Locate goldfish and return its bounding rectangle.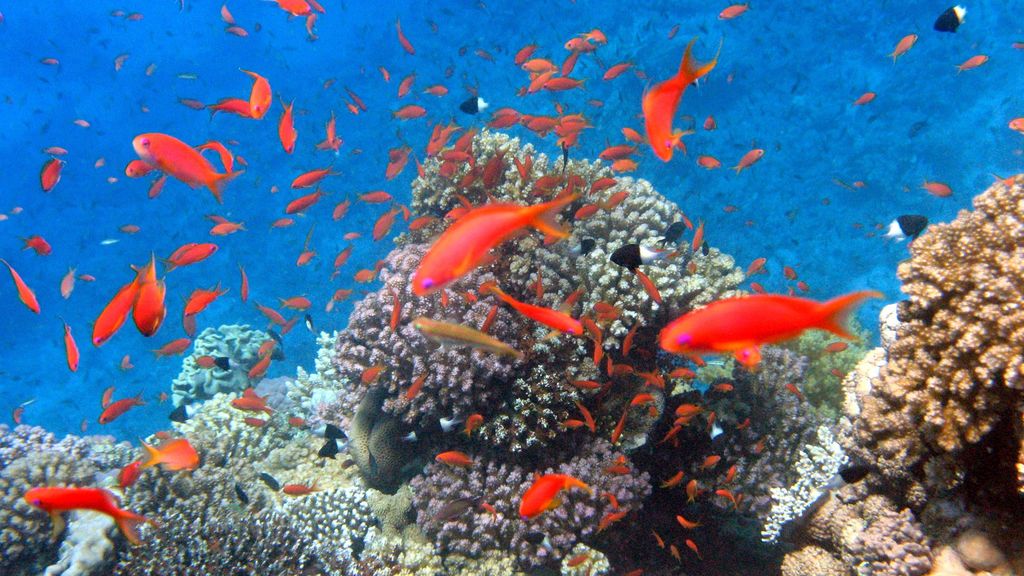
{"x1": 120, "y1": 453, "x2": 147, "y2": 493}.
